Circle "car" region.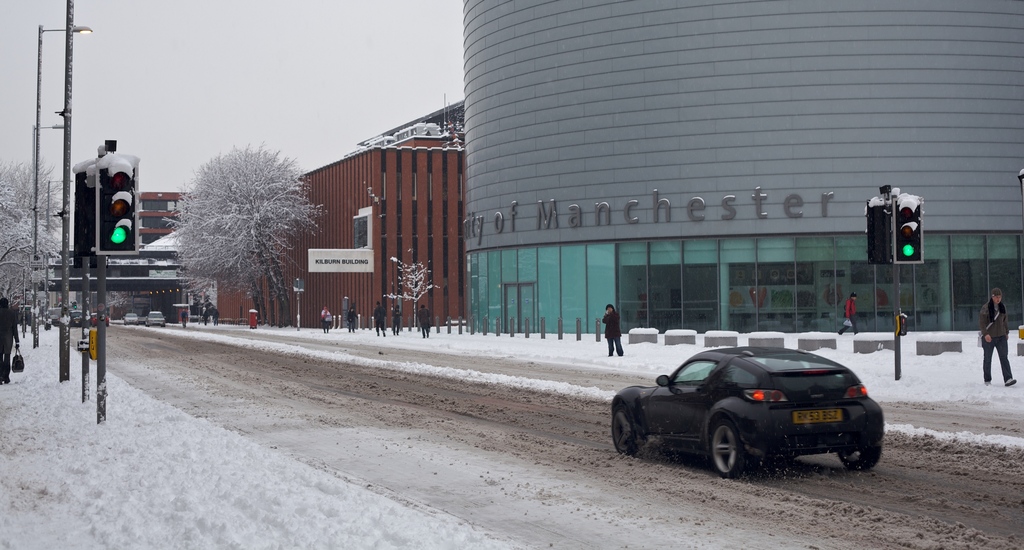
Region: 123, 312, 136, 325.
